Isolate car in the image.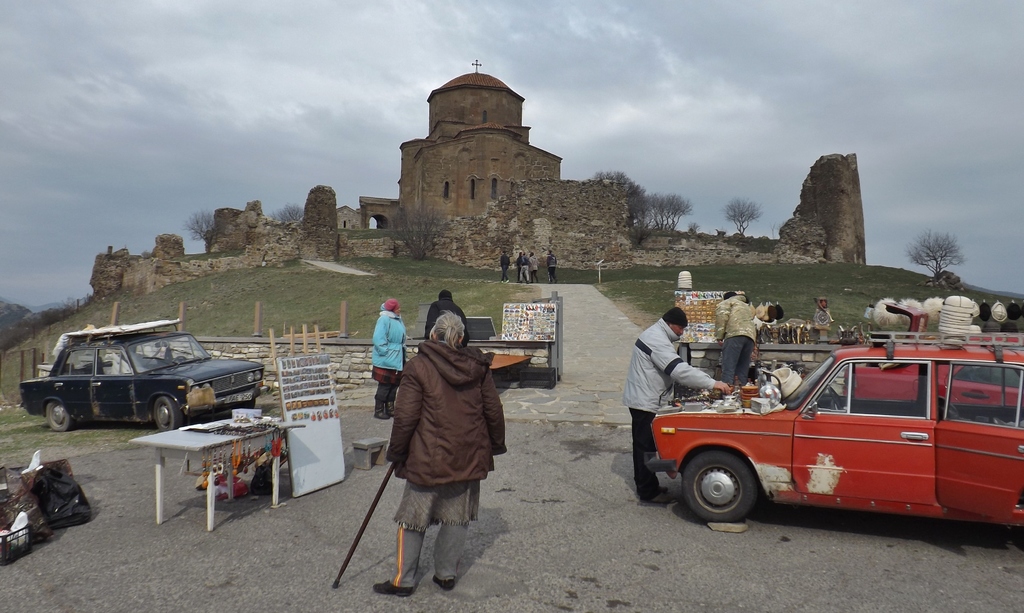
Isolated region: BBox(641, 342, 1023, 539).
